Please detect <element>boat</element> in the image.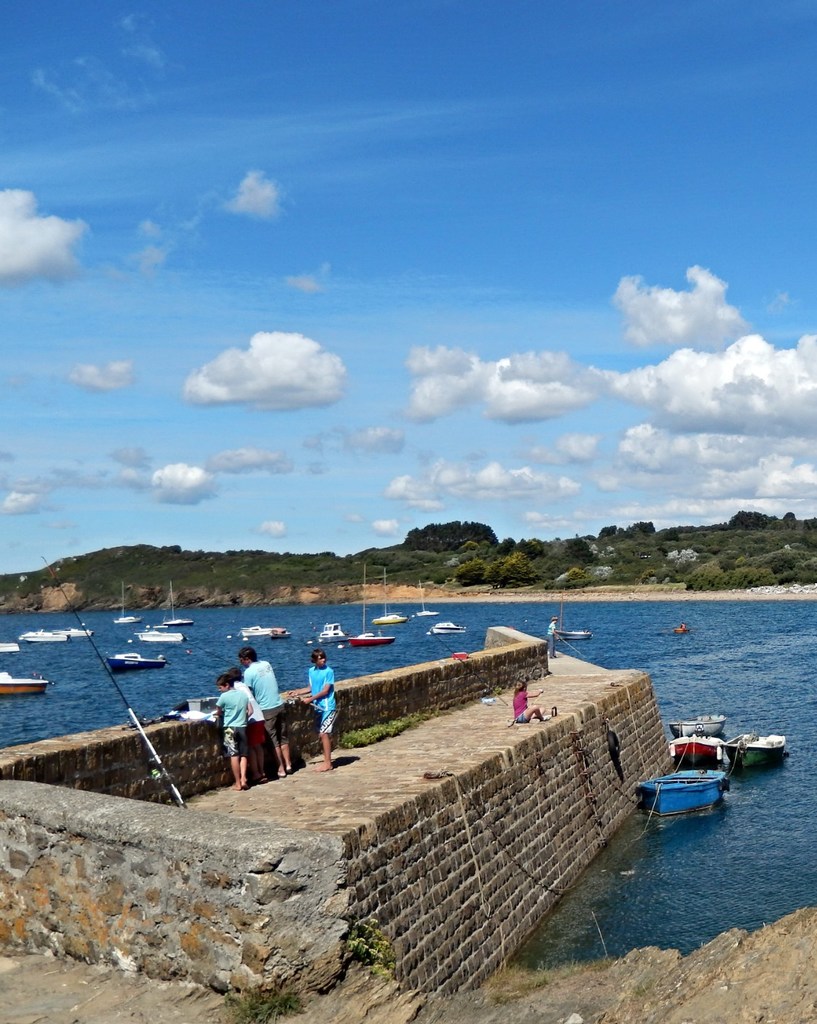
[left=316, top=617, right=352, bottom=644].
